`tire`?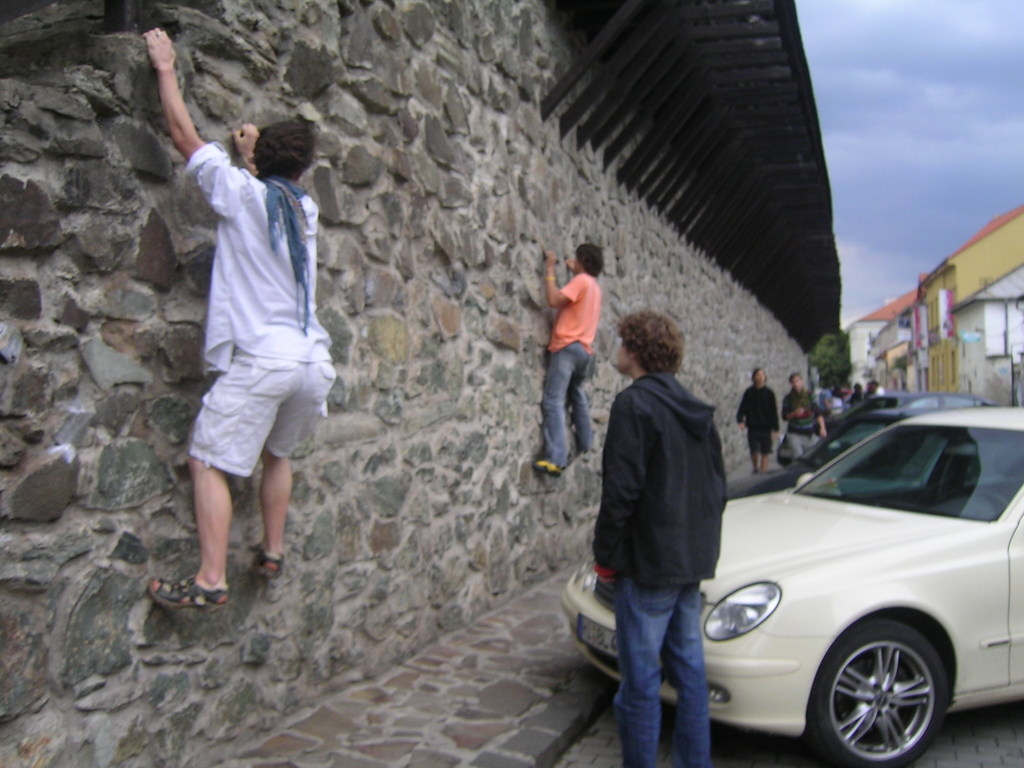
bbox=(826, 627, 961, 759)
